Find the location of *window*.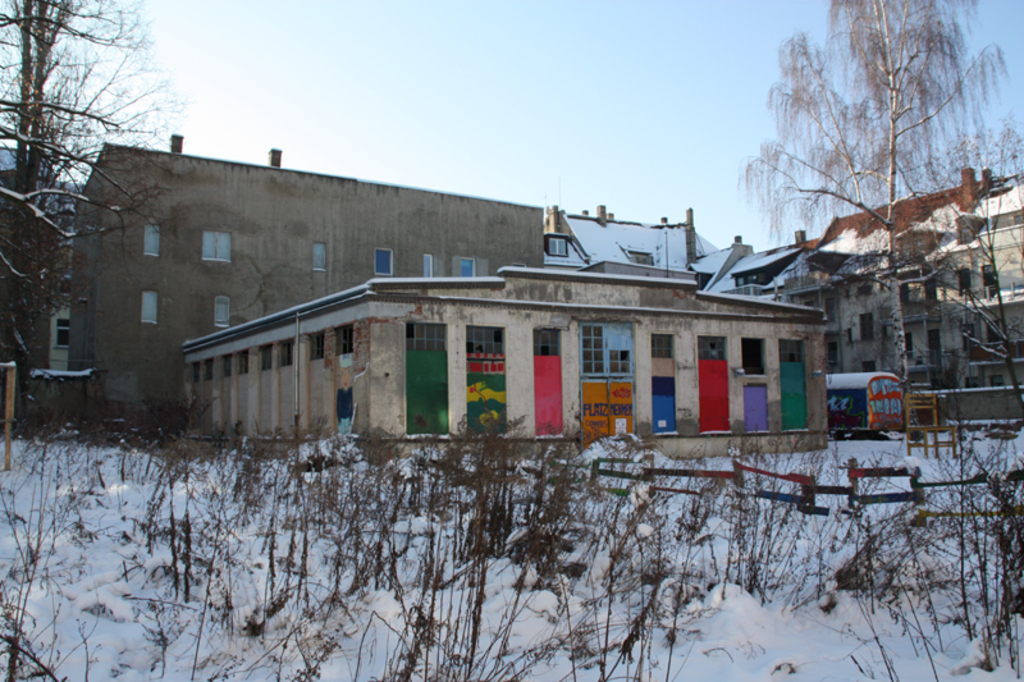
Location: Rect(204, 234, 232, 262).
